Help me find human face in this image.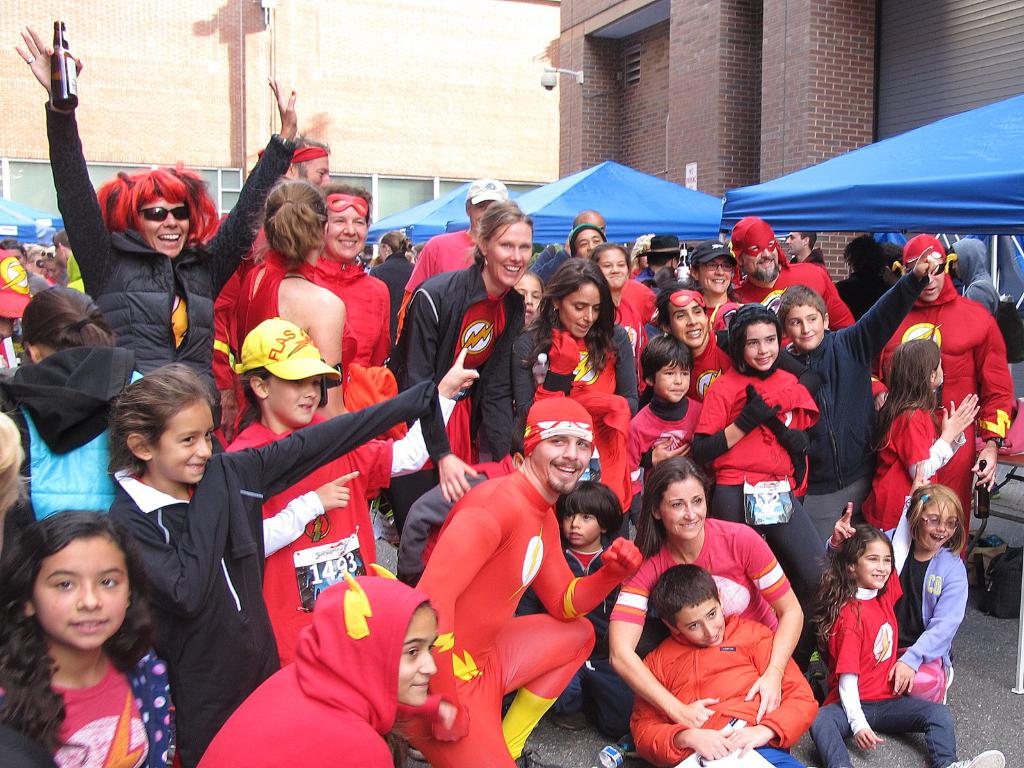
Found it: {"x1": 655, "y1": 363, "x2": 691, "y2": 404}.
